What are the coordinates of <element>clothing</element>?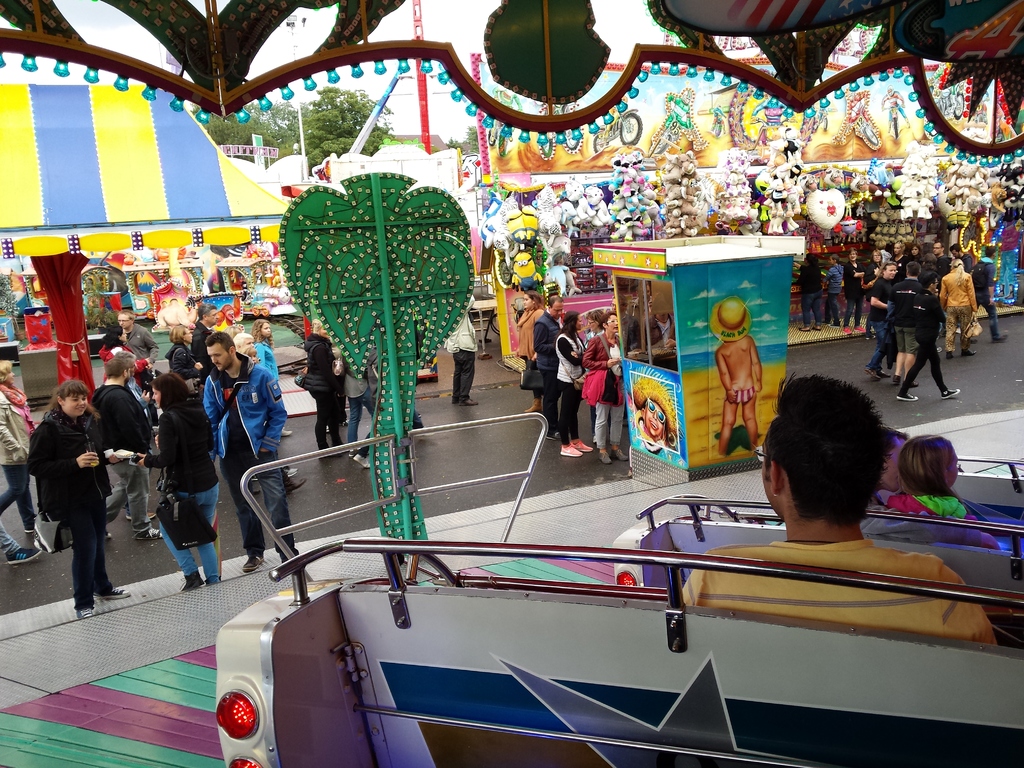
select_region(970, 256, 993, 330).
